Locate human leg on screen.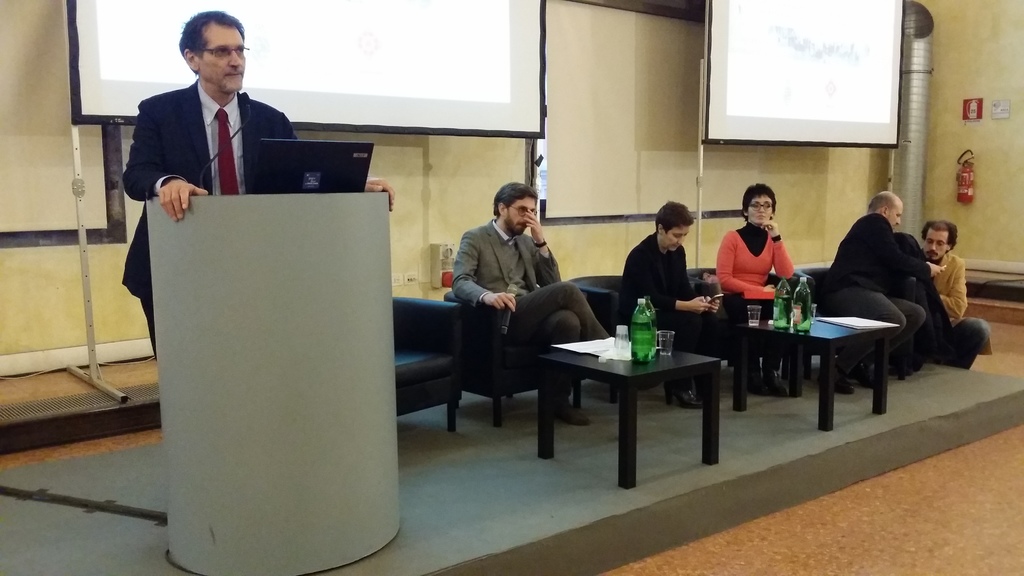
On screen at box=[829, 282, 906, 382].
